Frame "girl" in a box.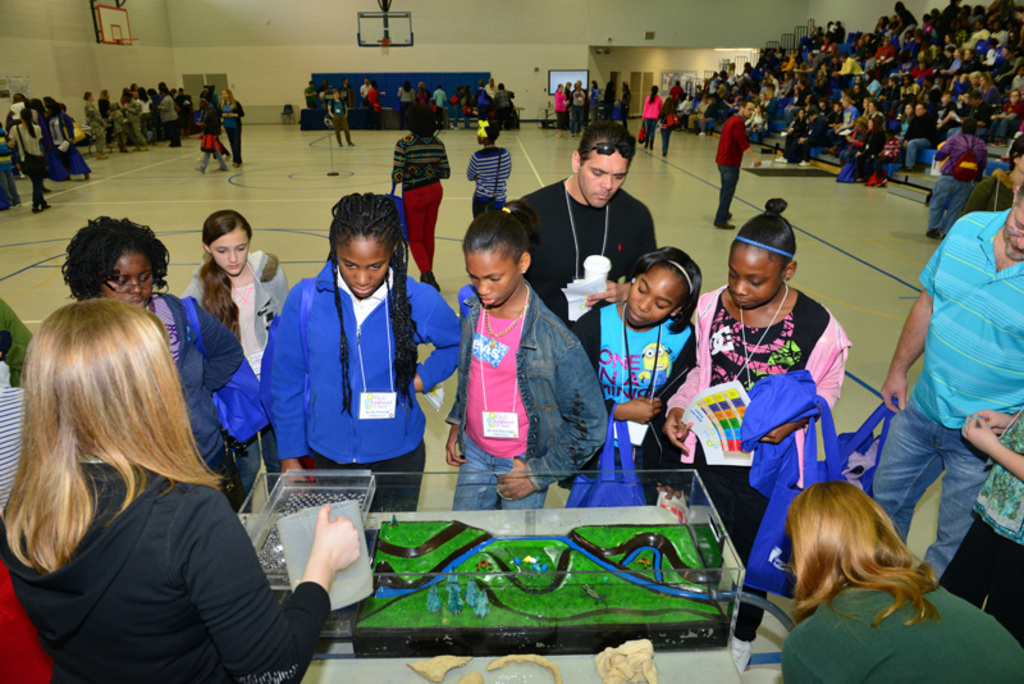
l=660, t=200, r=855, b=674.
